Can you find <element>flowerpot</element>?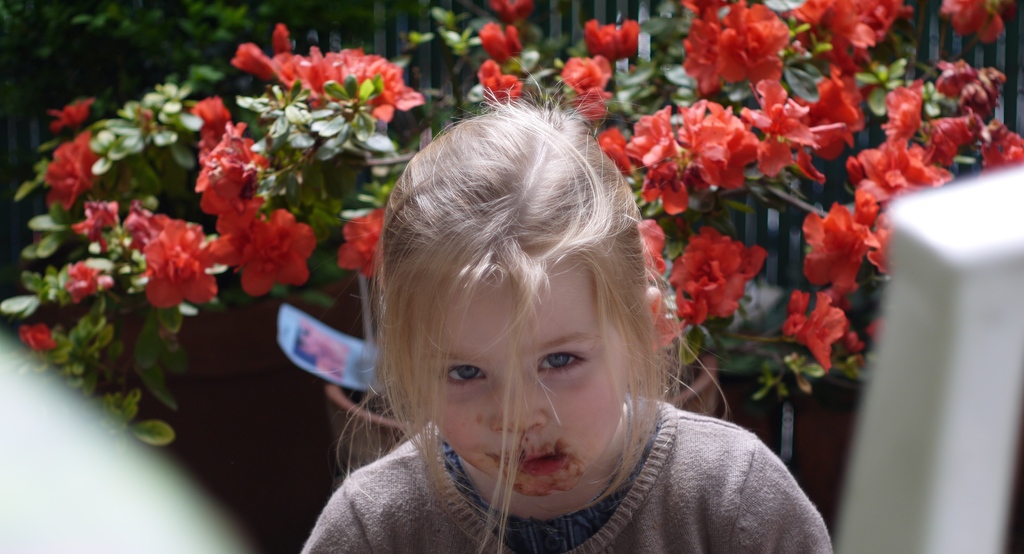
Yes, bounding box: (left=797, top=306, right=879, bottom=517).
